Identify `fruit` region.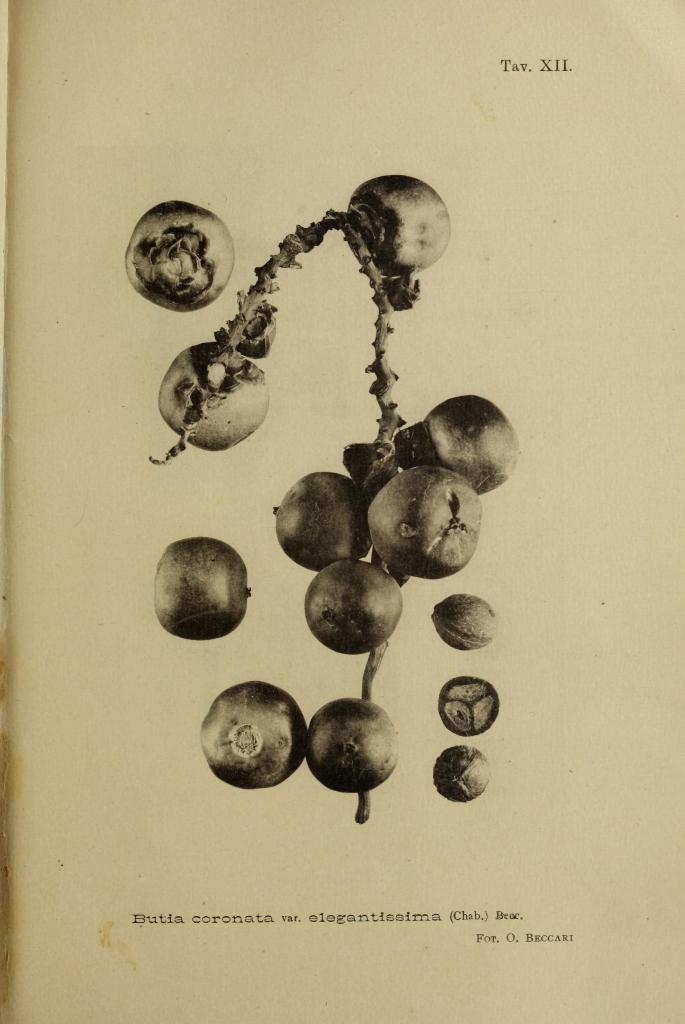
Region: pyautogui.locateOnScreen(373, 460, 470, 566).
